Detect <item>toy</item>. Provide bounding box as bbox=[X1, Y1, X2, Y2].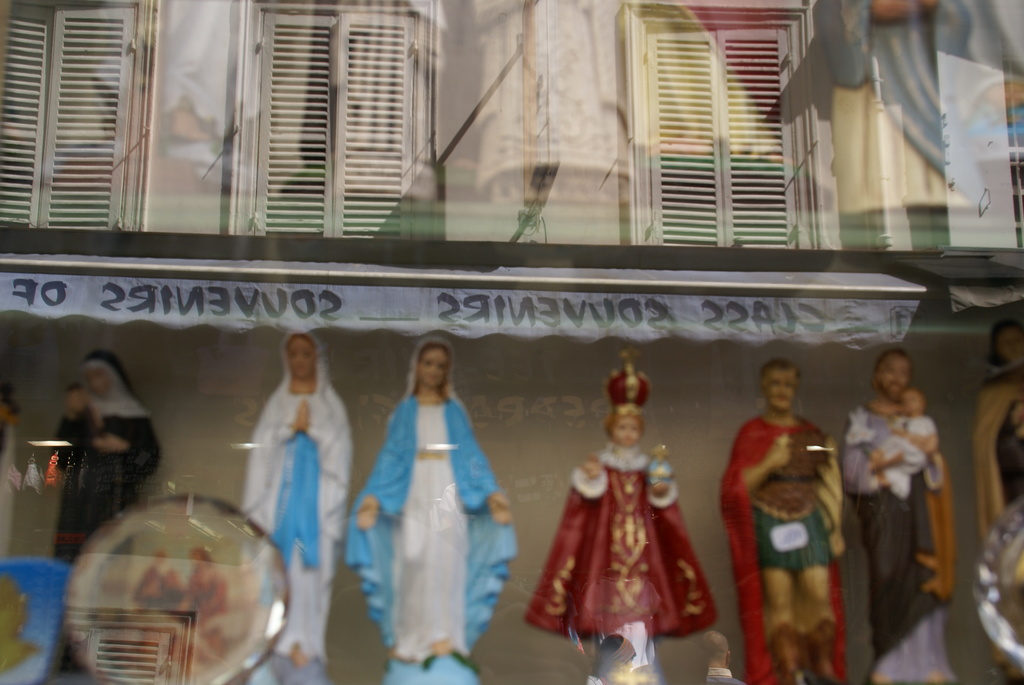
bbox=[536, 335, 726, 654].
